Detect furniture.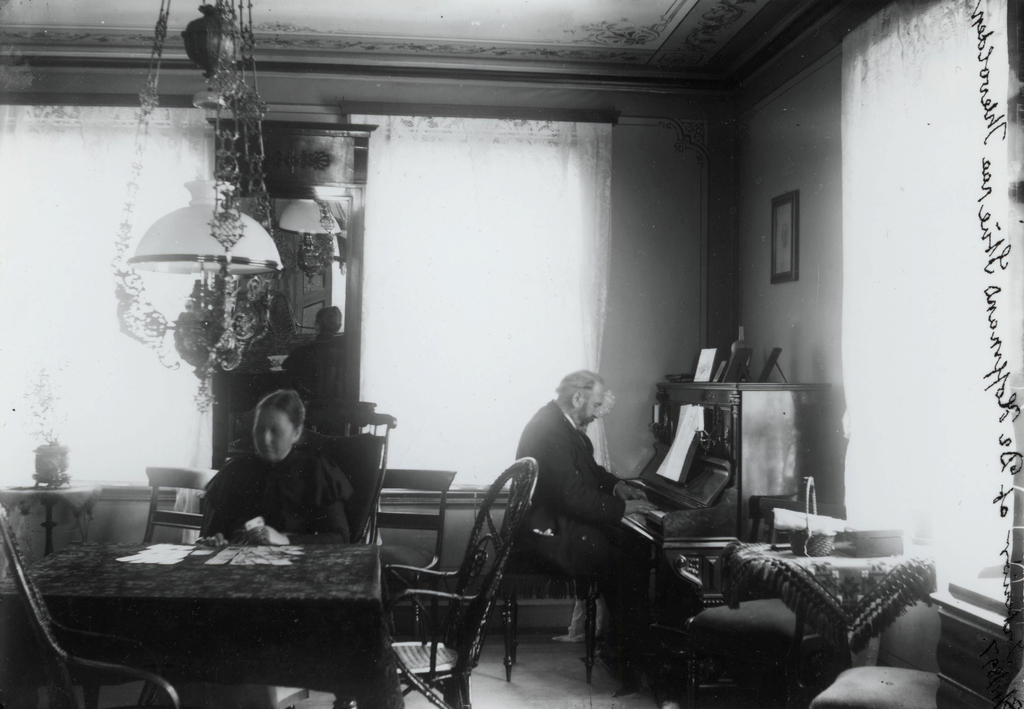
Detected at [687, 496, 845, 708].
